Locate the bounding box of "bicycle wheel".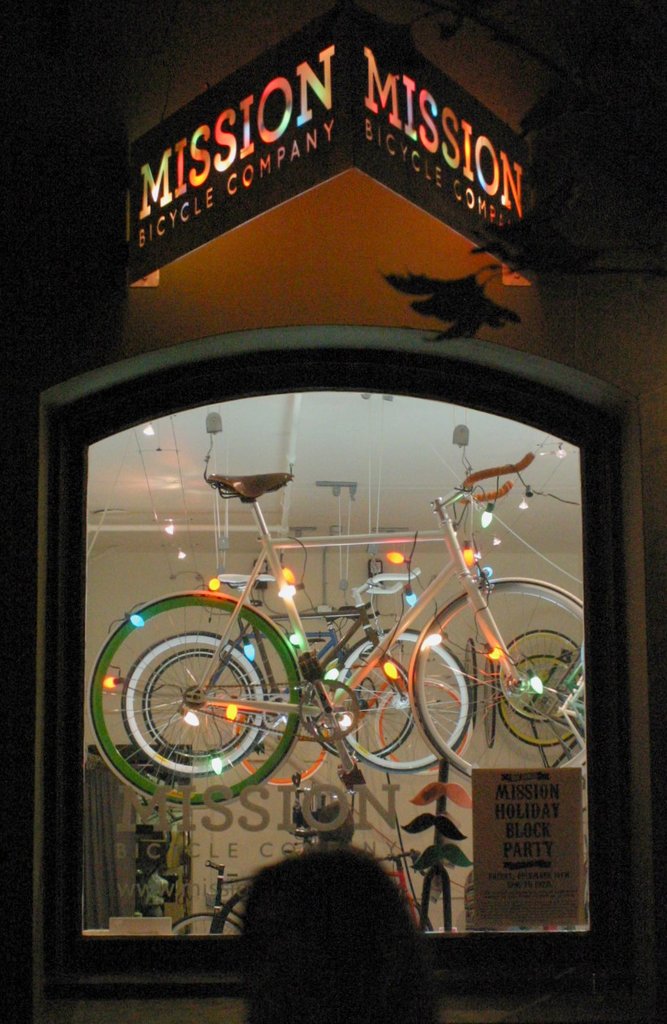
Bounding box: pyautogui.locateOnScreen(328, 624, 472, 773).
